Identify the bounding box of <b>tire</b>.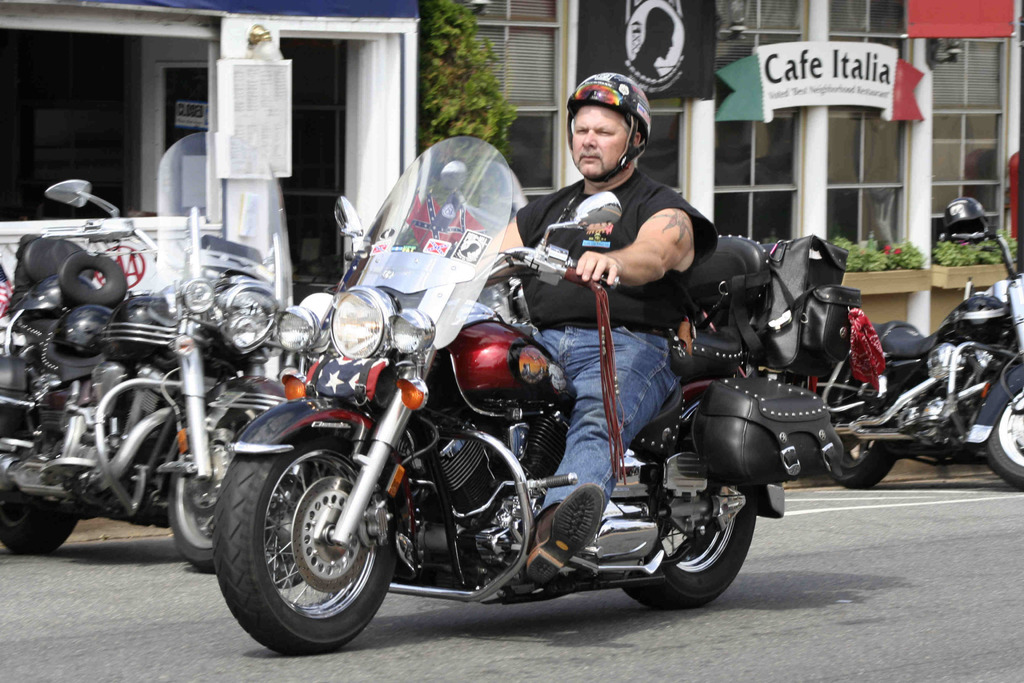
rect(168, 391, 260, 569).
